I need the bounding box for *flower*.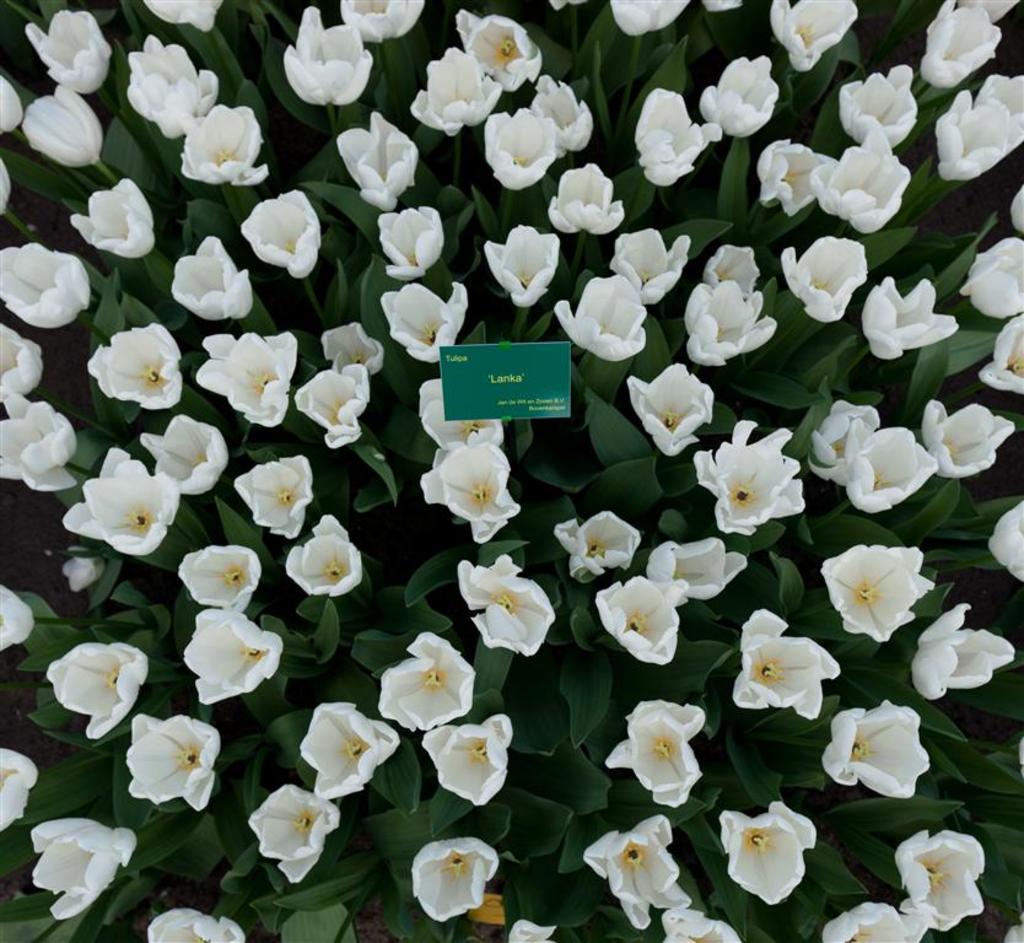
Here it is: 718,803,824,917.
